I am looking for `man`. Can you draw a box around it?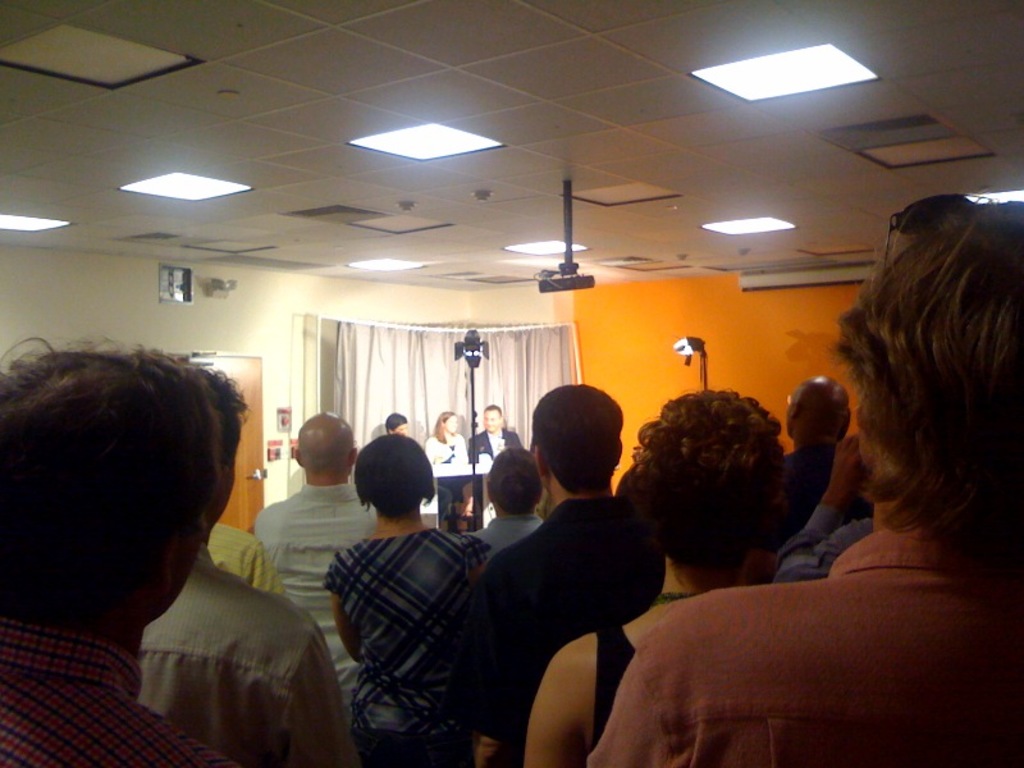
Sure, the bounding box is 751 366 872 547.
